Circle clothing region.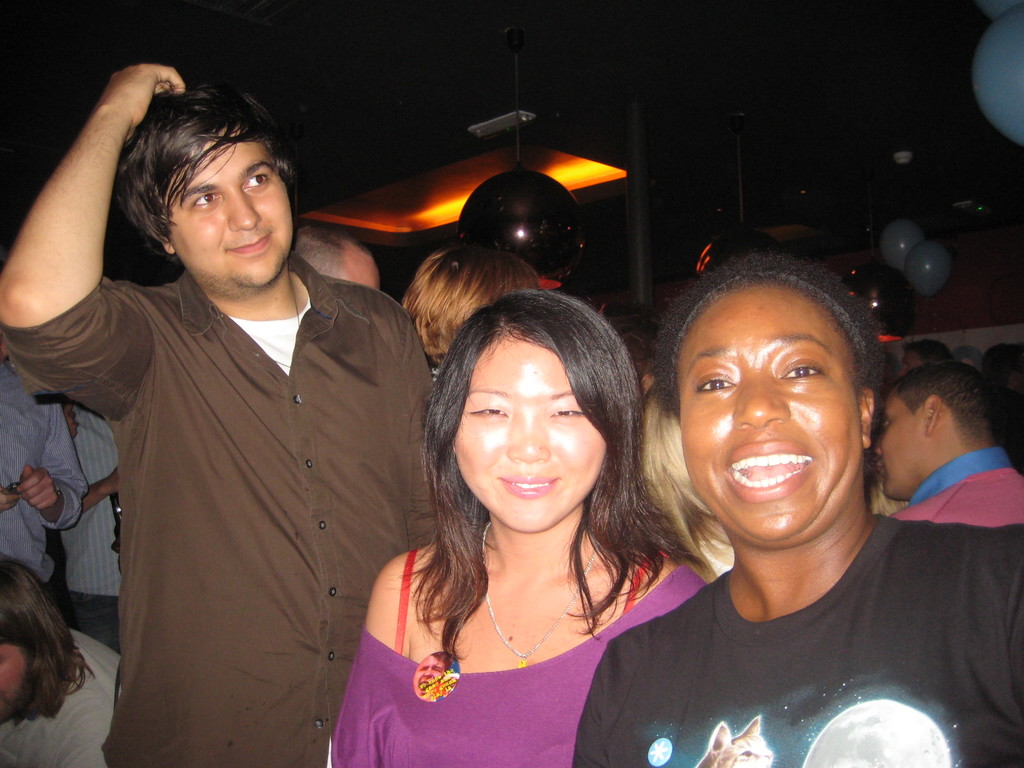
Region: box=[43, 191, 412, 758].
